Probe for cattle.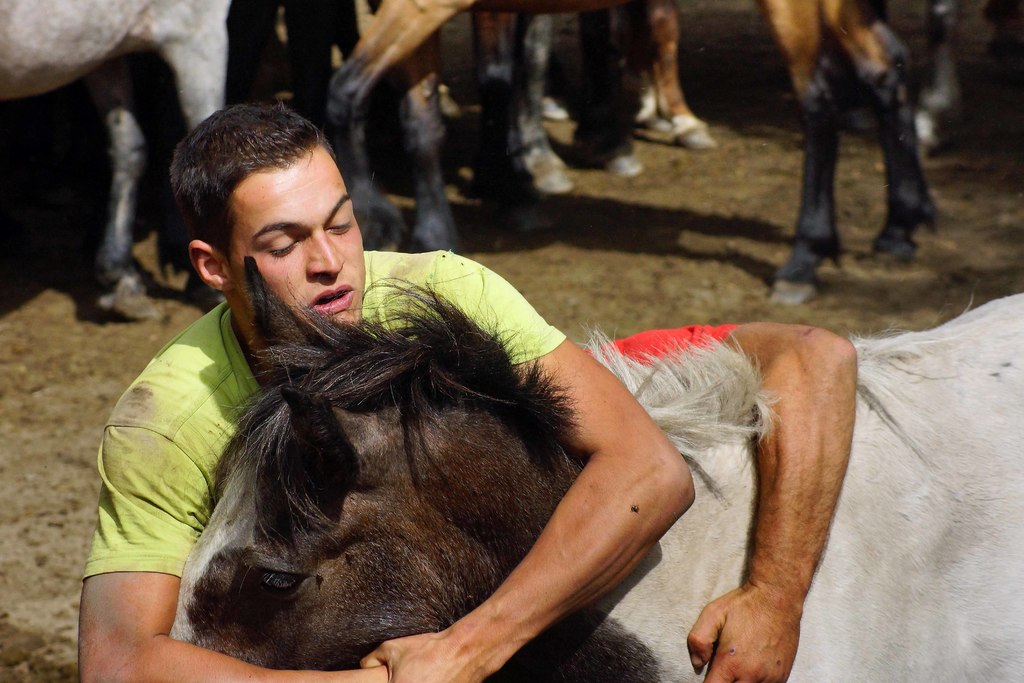
Probe result: bbox=[0, 0, 236, 320].
